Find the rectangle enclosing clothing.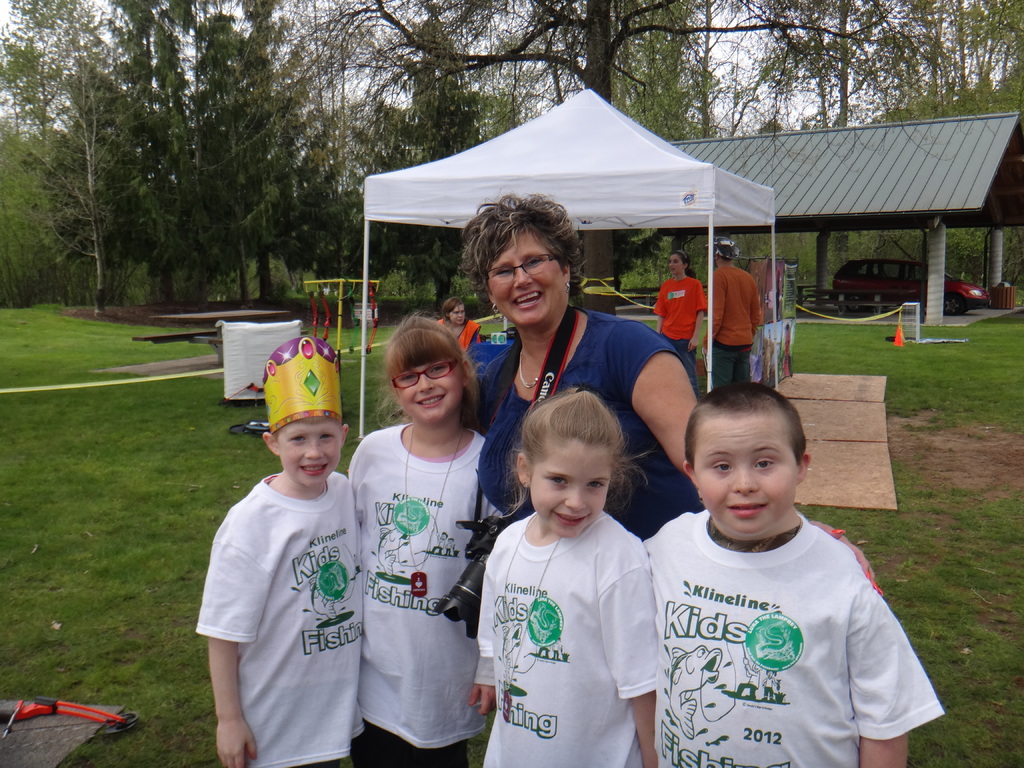
[481, 507, 653, 767].
